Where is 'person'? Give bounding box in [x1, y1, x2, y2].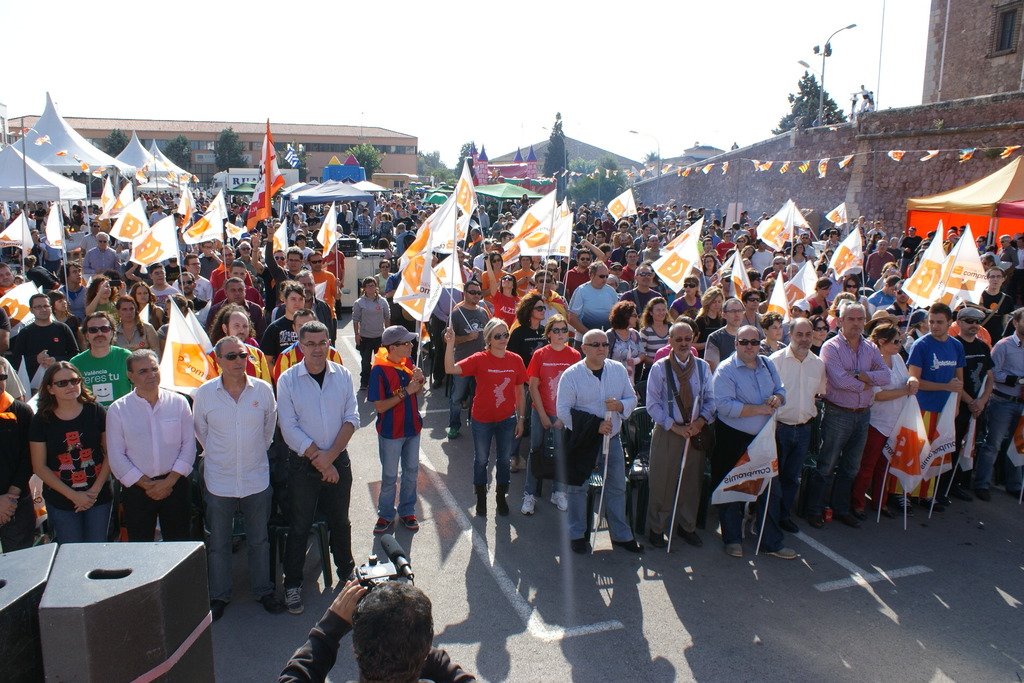
[273, 307, 347, 392].
